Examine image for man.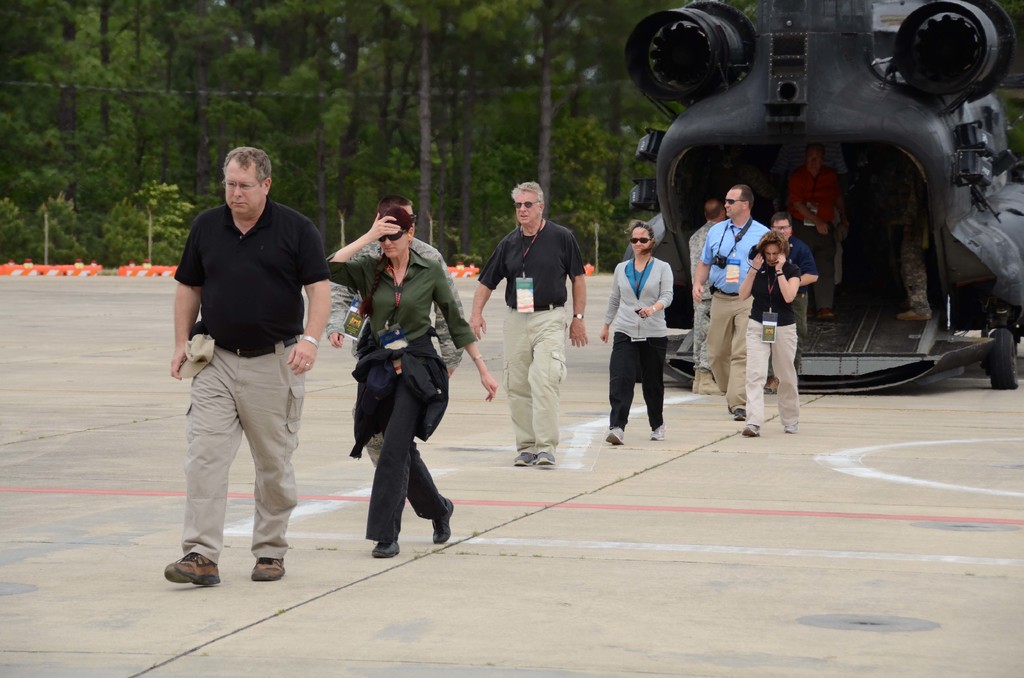
Examination result: [161,131,330,593].
